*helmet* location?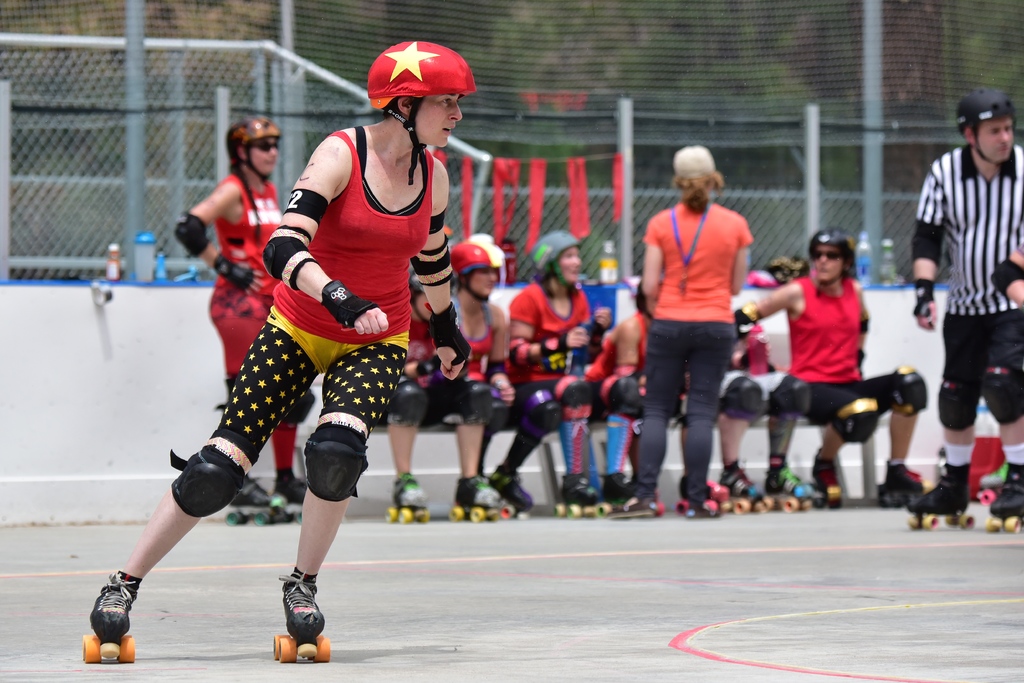
detection(449, 240, 495, 304)
